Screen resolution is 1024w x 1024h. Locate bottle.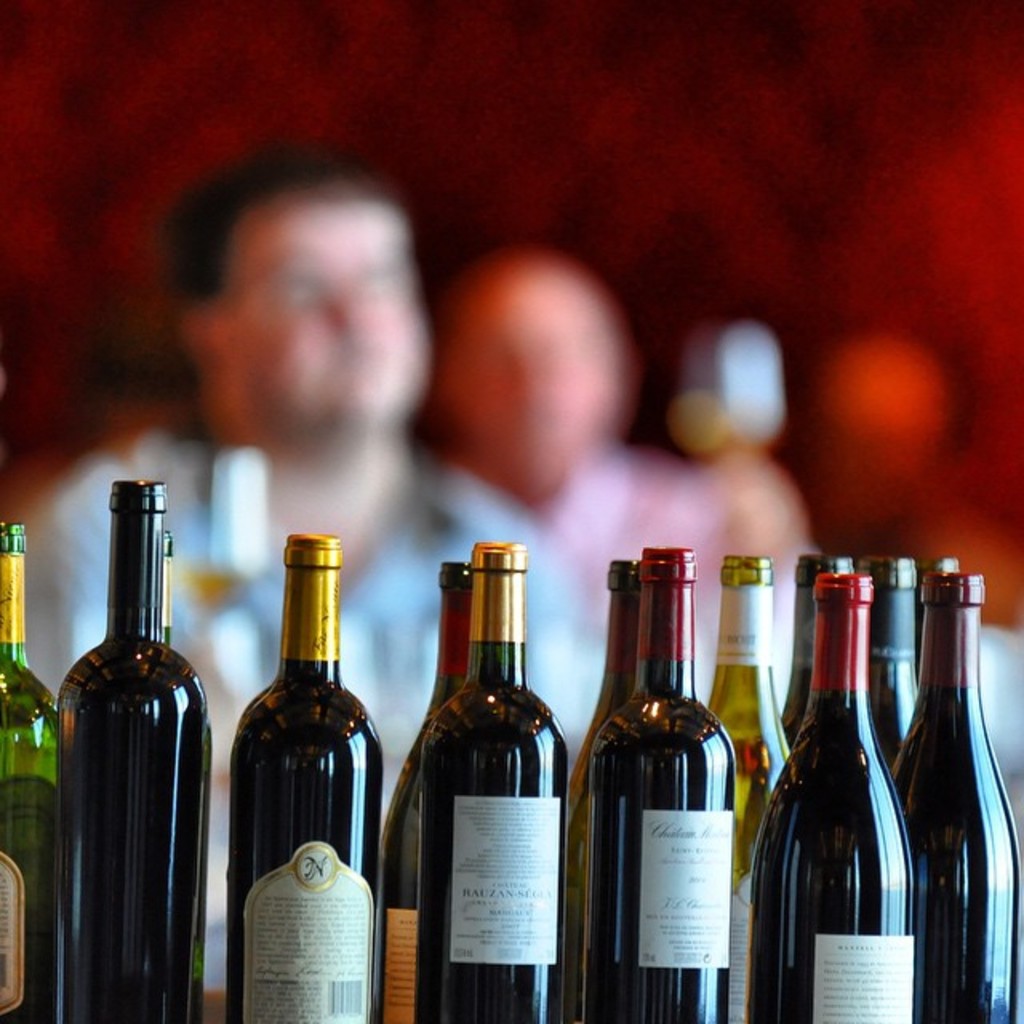
crop(883, 563, 1022, 1022).
